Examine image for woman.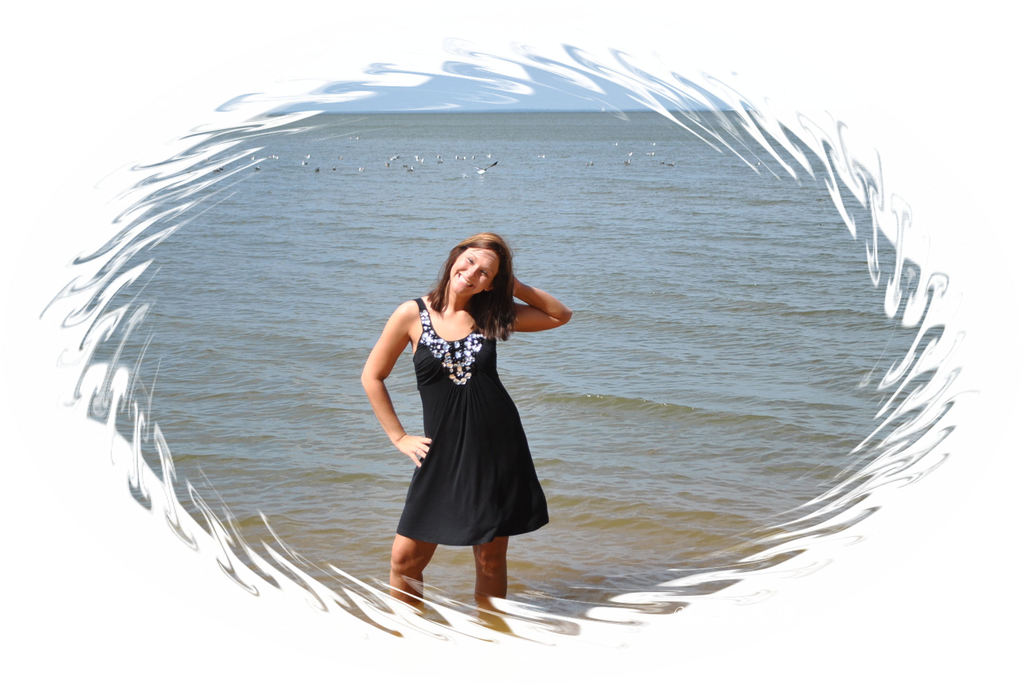
Examination result: (366,232,567,595).
